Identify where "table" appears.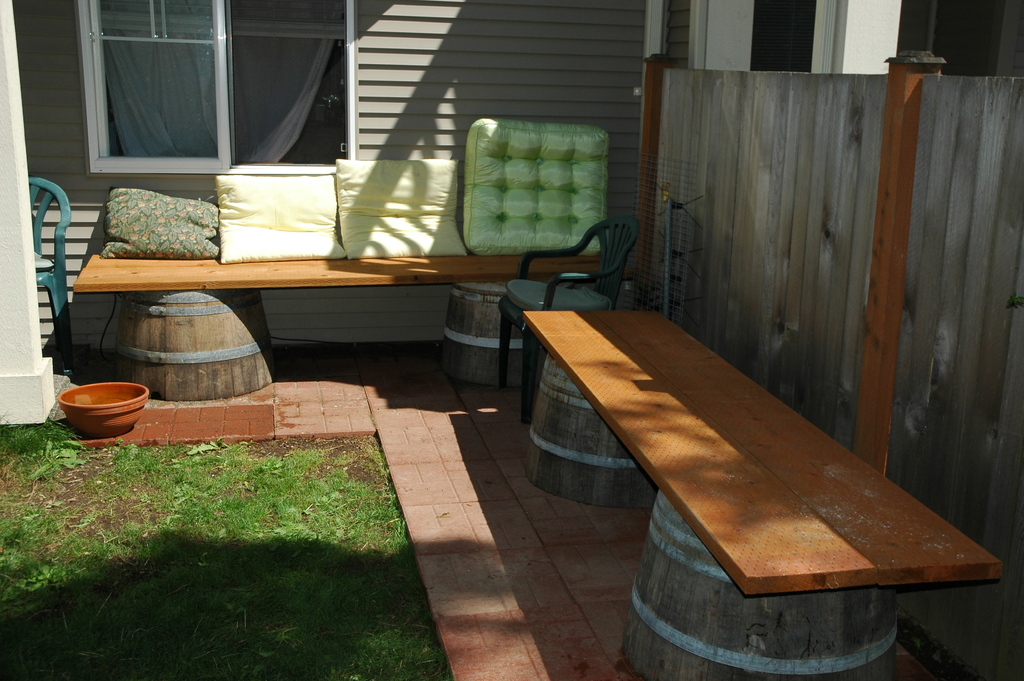
Appears at bbox=[433, 154, 988, 680].
